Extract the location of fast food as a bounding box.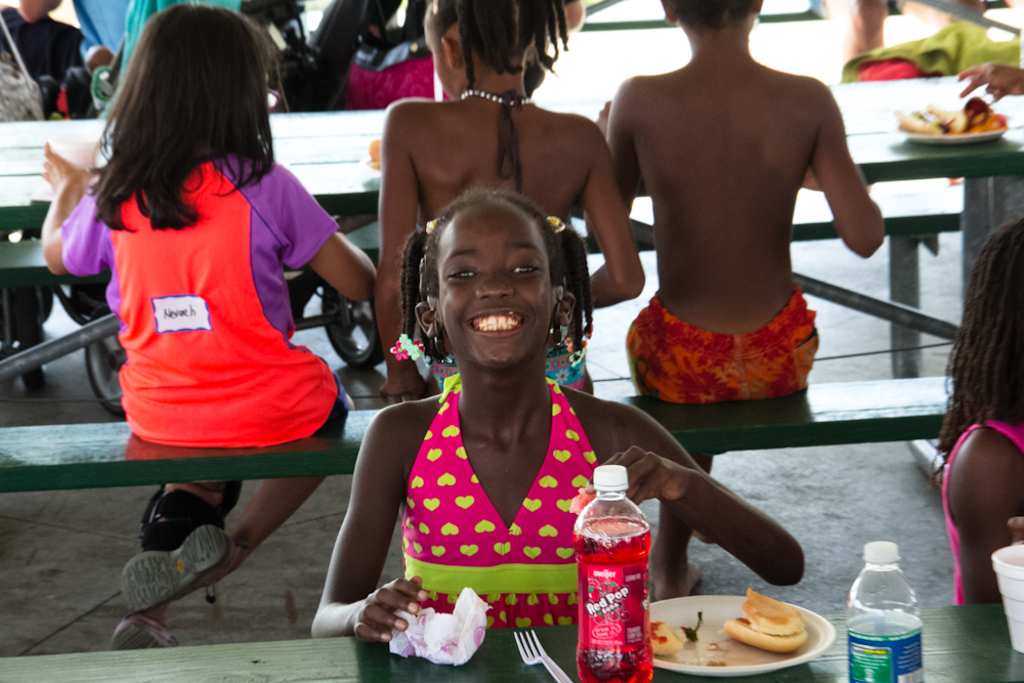
728:596:821:668.
